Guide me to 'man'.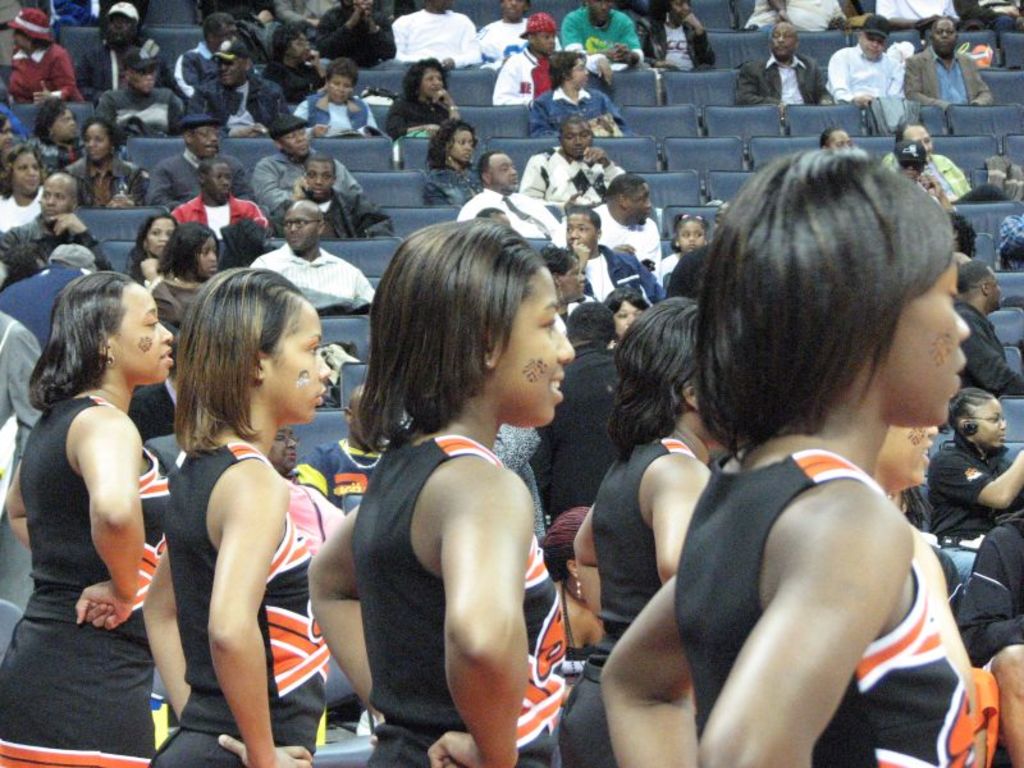
Guidance: 170/13/238/108.
